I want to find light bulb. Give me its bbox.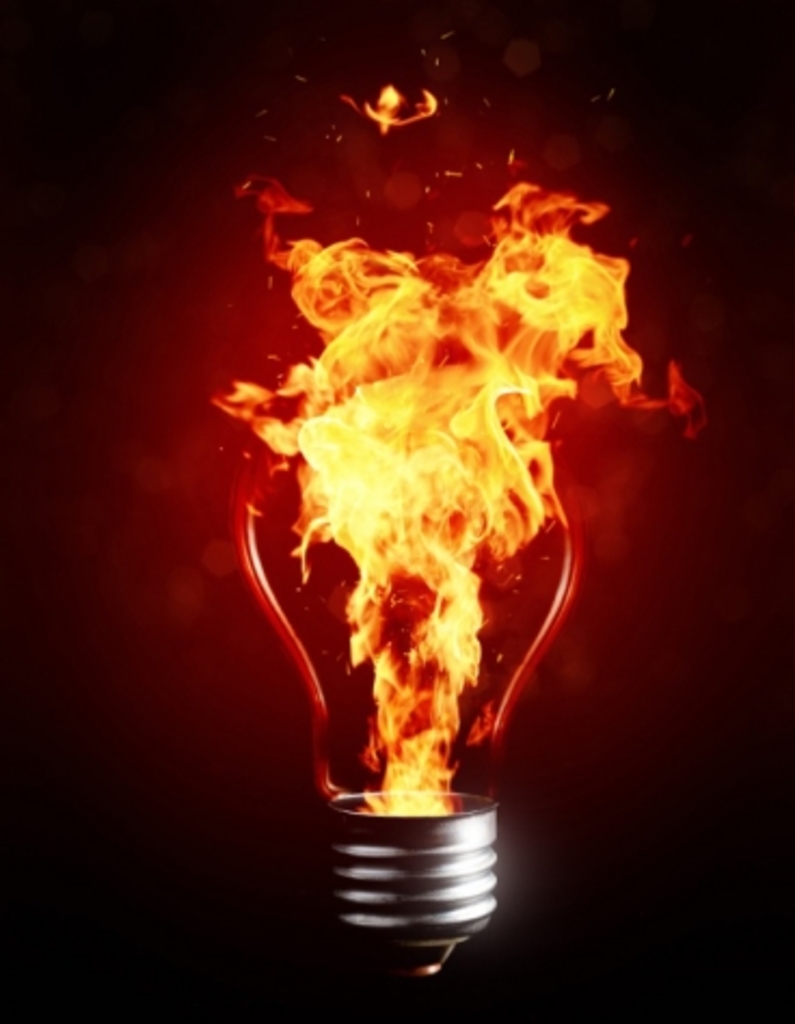
crop(240, 432, 579, 976).
